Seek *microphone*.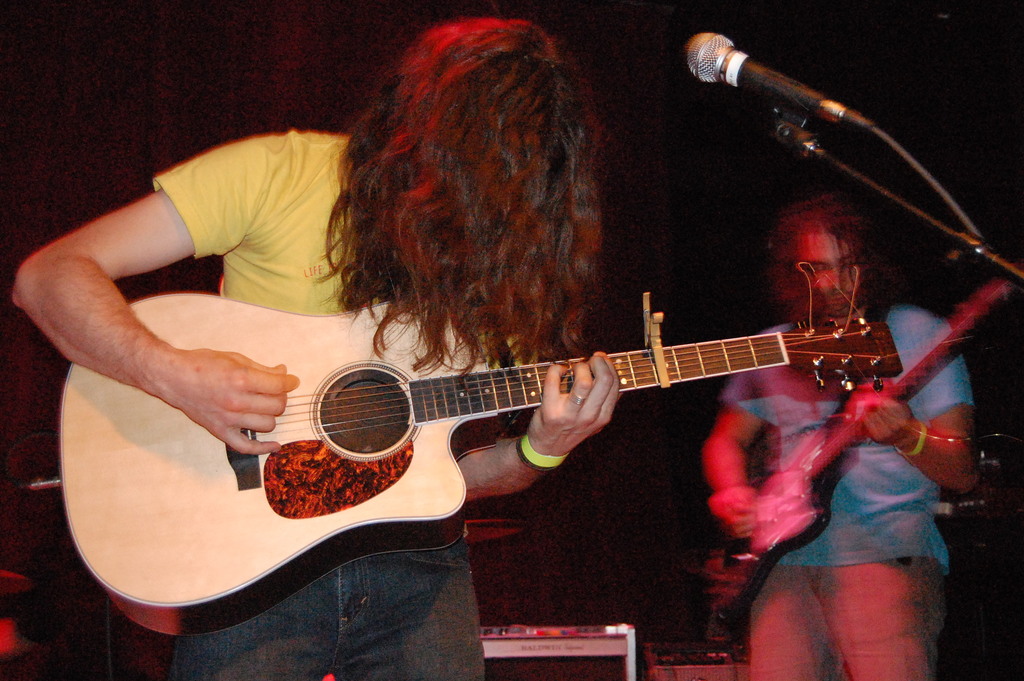
bbox(685, 34, 905, 172).
